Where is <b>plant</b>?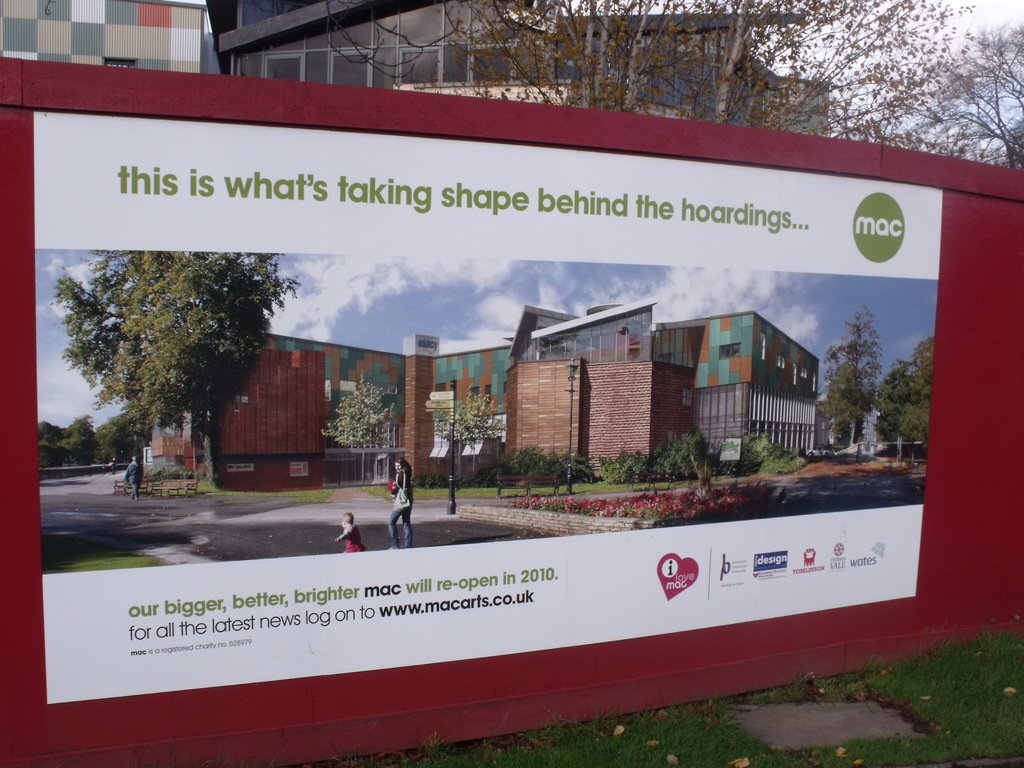
box(595, 452, 621, 483).
